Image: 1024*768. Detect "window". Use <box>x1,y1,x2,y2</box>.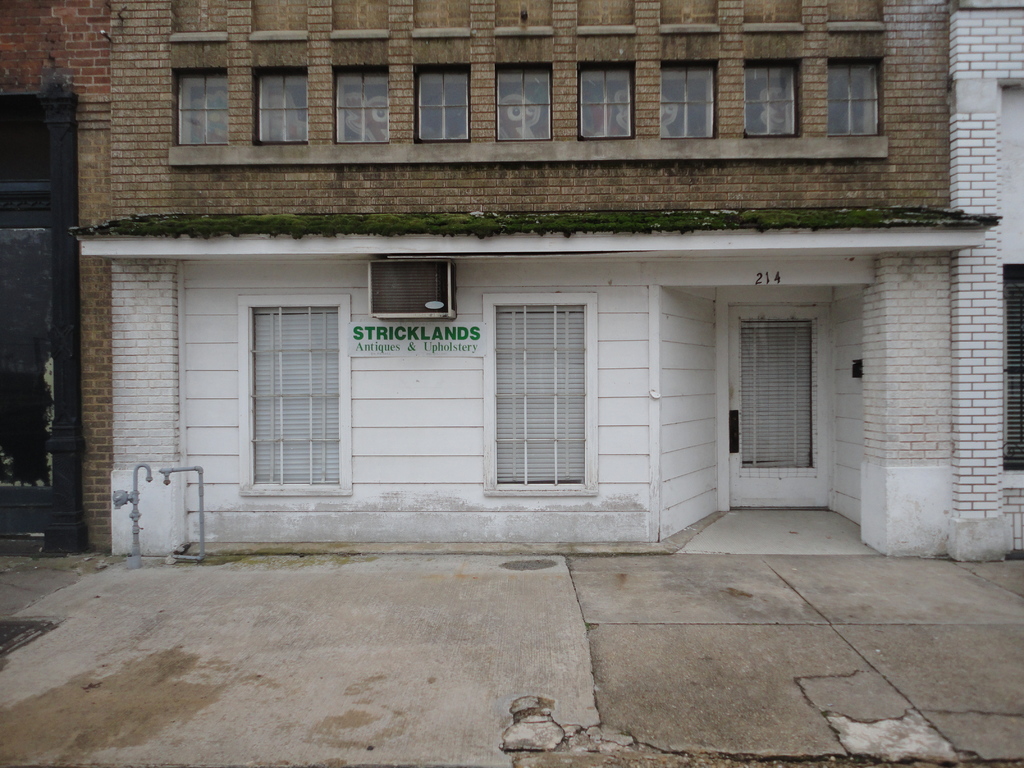
<box>334,67,389,148</box>.
